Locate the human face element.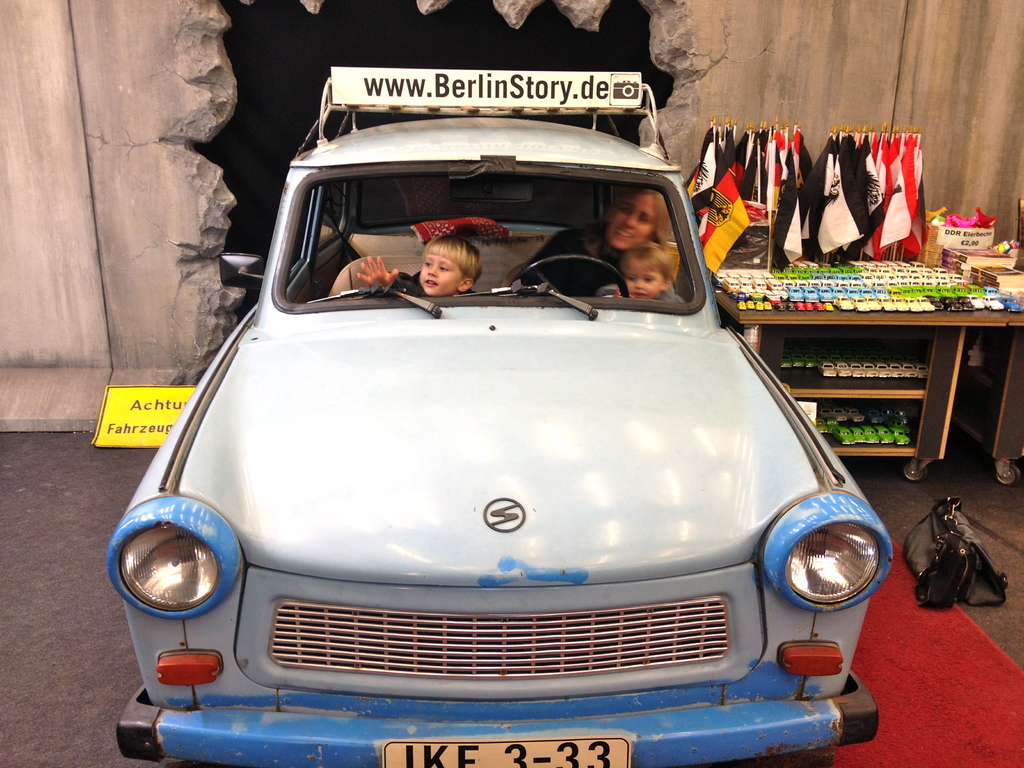
Element bbox: 620,260,667,298.
